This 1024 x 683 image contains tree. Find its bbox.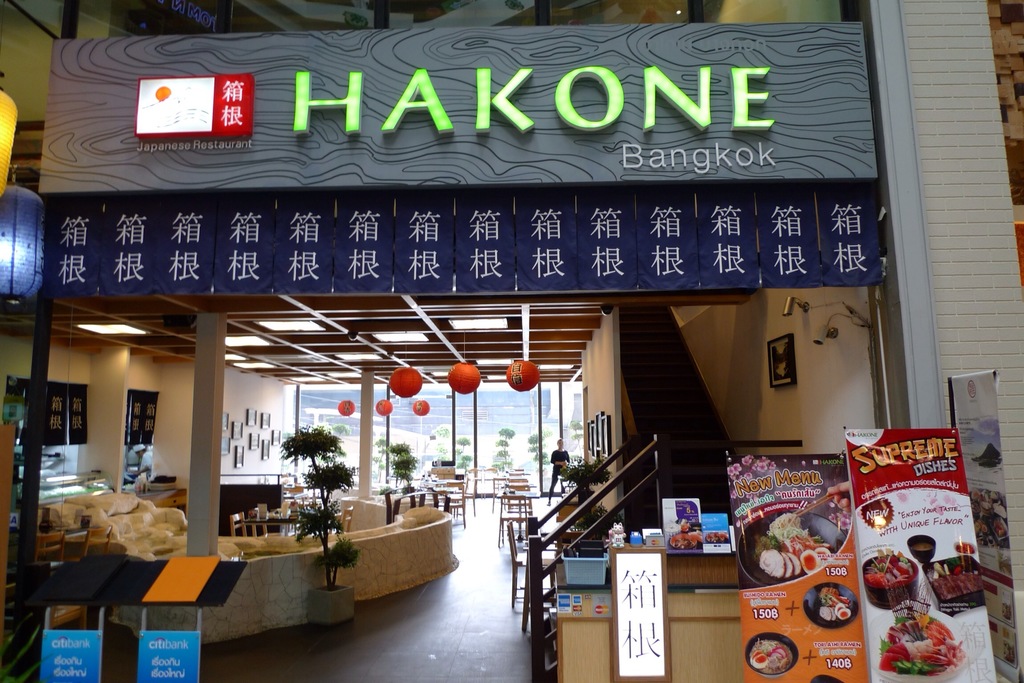
region(391, 438, 422, 479).
